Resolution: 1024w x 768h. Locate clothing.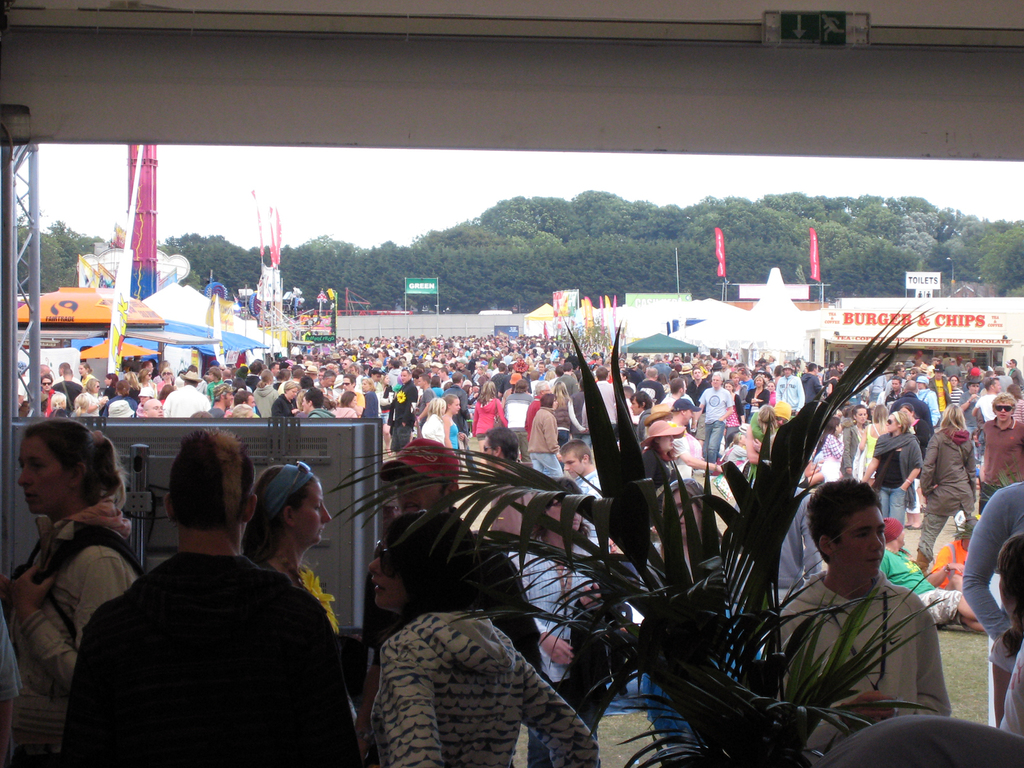
956/482/1023/668.
